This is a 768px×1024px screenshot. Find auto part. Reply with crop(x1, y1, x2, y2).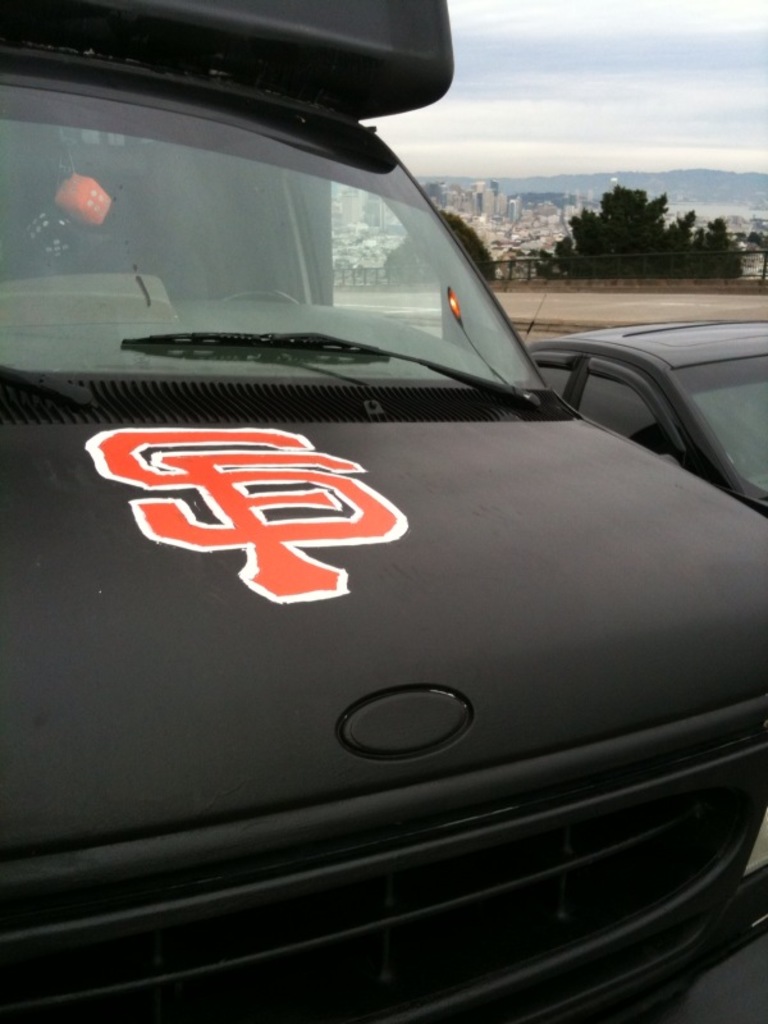
crop(0, 408, 767, 1023).
